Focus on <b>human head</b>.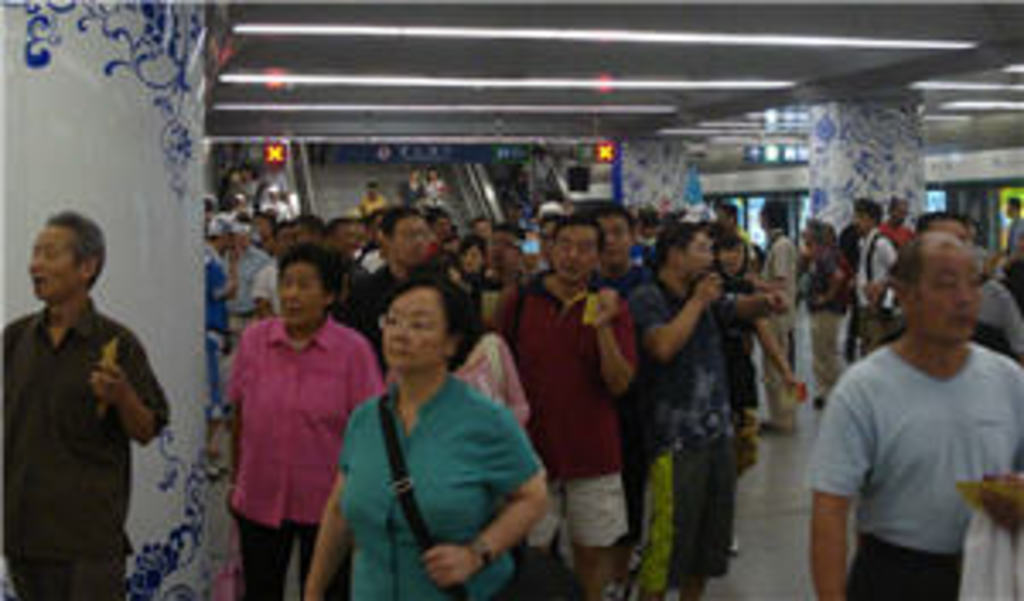
Focused at {"x1": 884, "y1": 195, "x2": 911, "y2": 225}.
